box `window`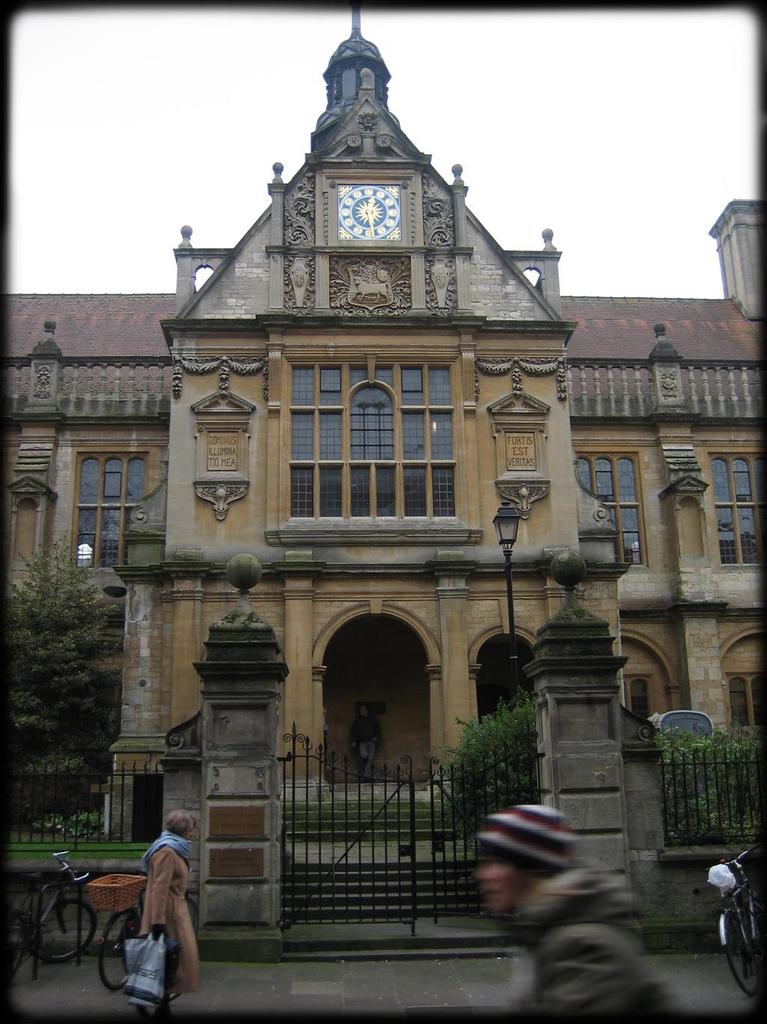
<box>574,455,649,571</box>
